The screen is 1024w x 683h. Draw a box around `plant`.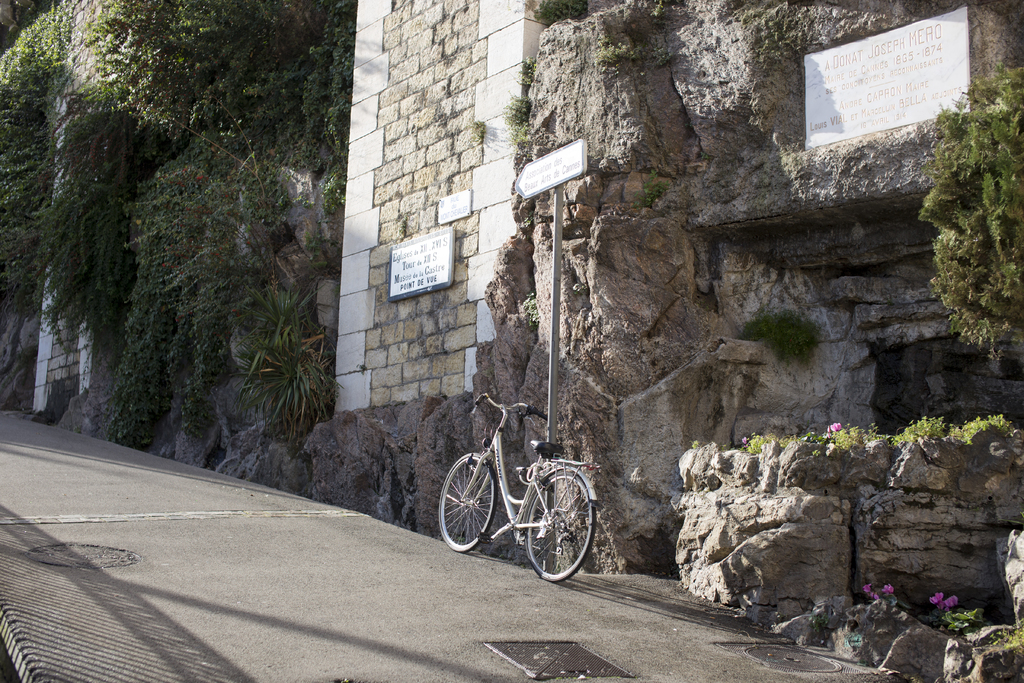
crop(0, 0, 71, 308).
